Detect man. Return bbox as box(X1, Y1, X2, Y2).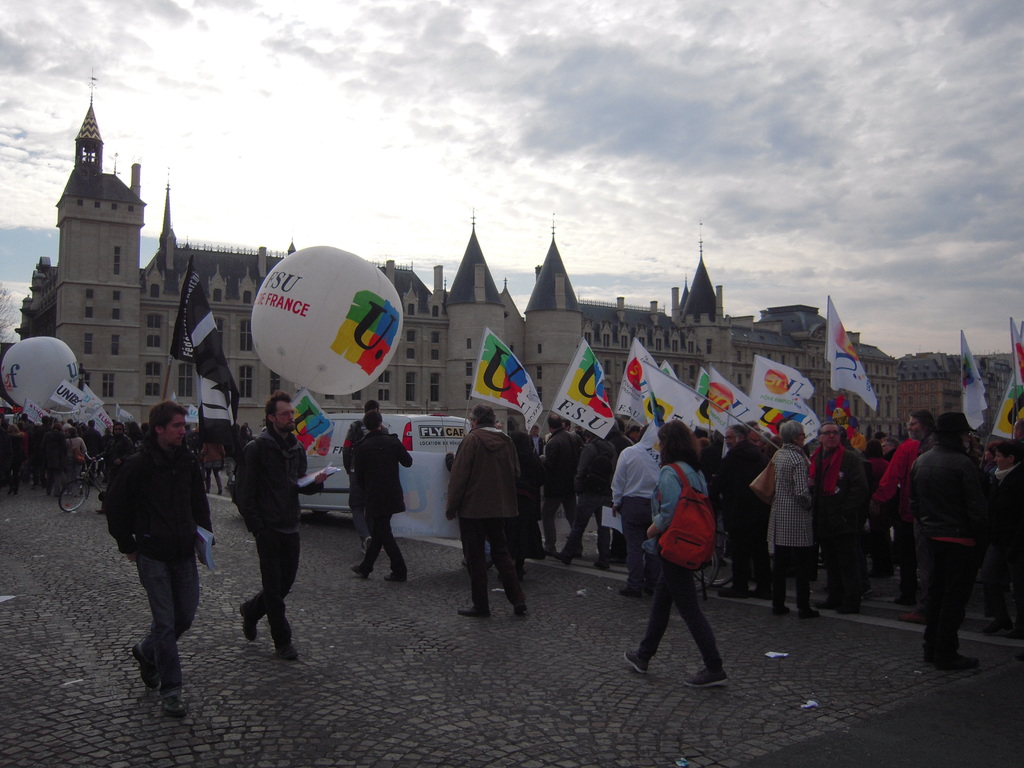
box(987, 431, 1021, 554).
